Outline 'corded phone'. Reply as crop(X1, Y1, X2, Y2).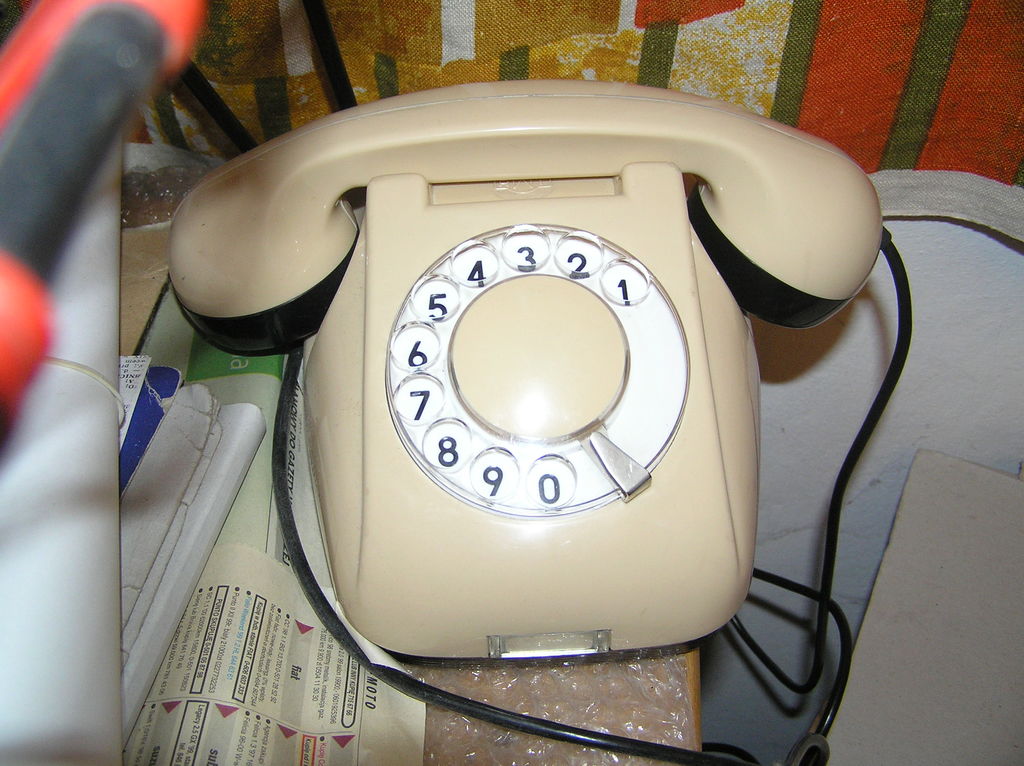
crop(164, 84, 895, 664).
